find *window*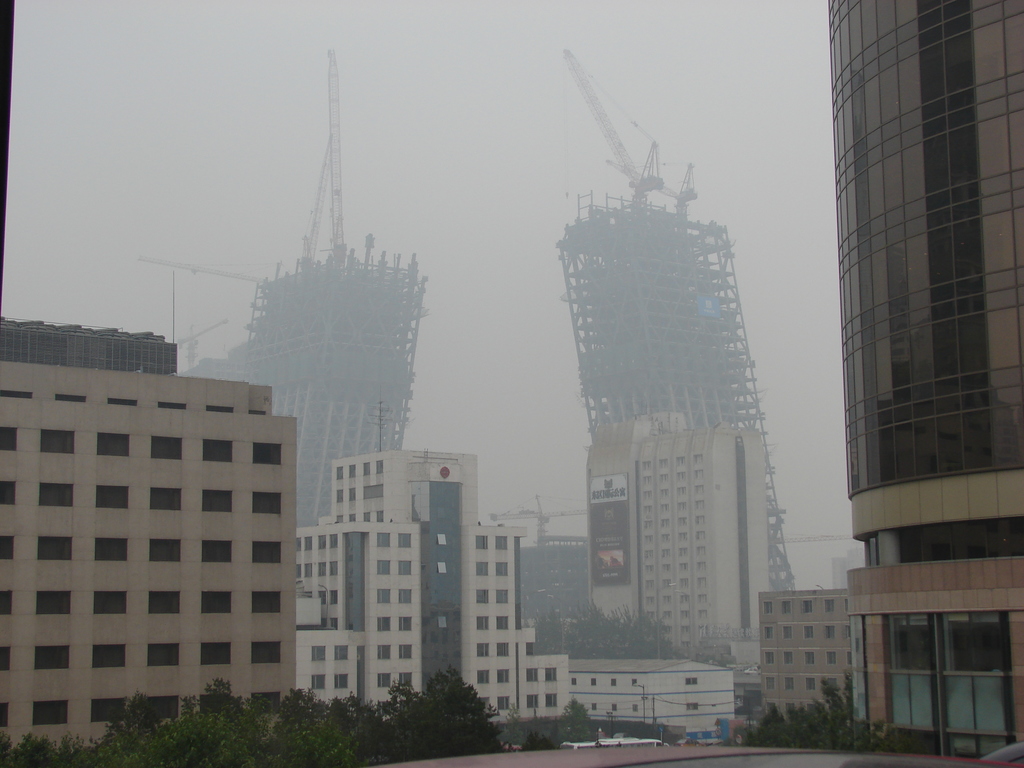
detection(376, 458, 385, 474)
